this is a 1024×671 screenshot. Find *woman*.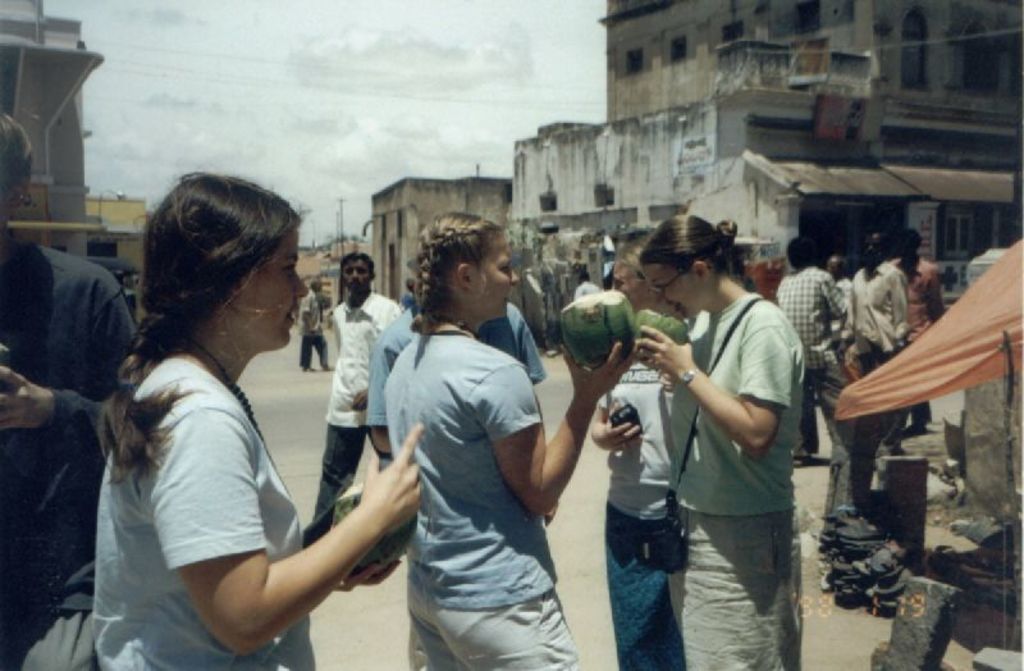
Bounding box: (x1=593, y1=228, x2=684, y2=670).
